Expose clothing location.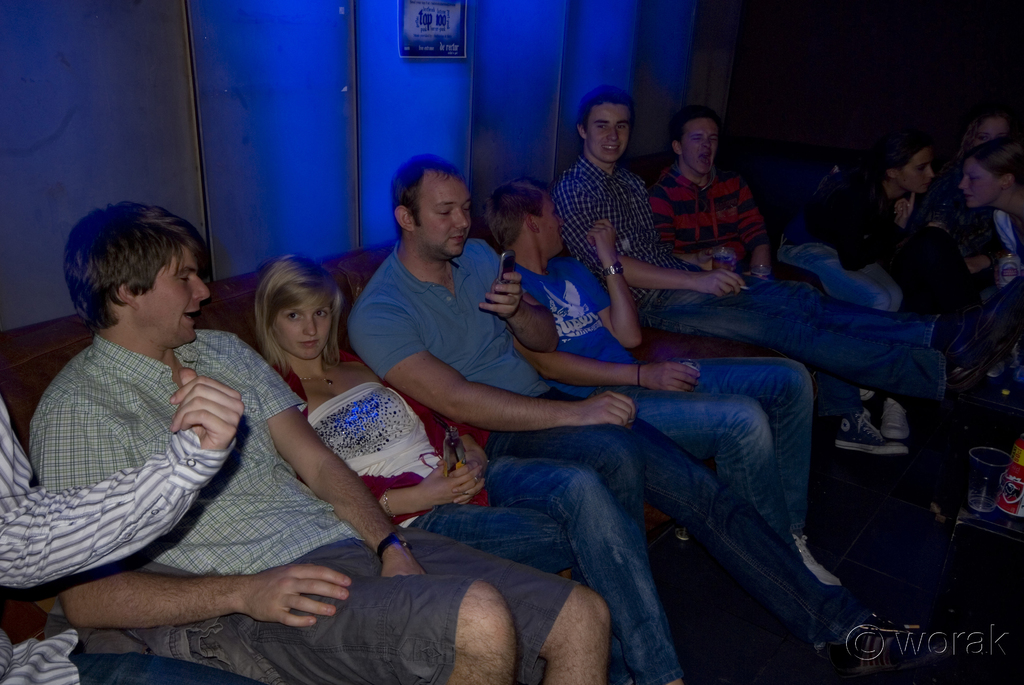
Exposed at (848, 175, 954, 295).
